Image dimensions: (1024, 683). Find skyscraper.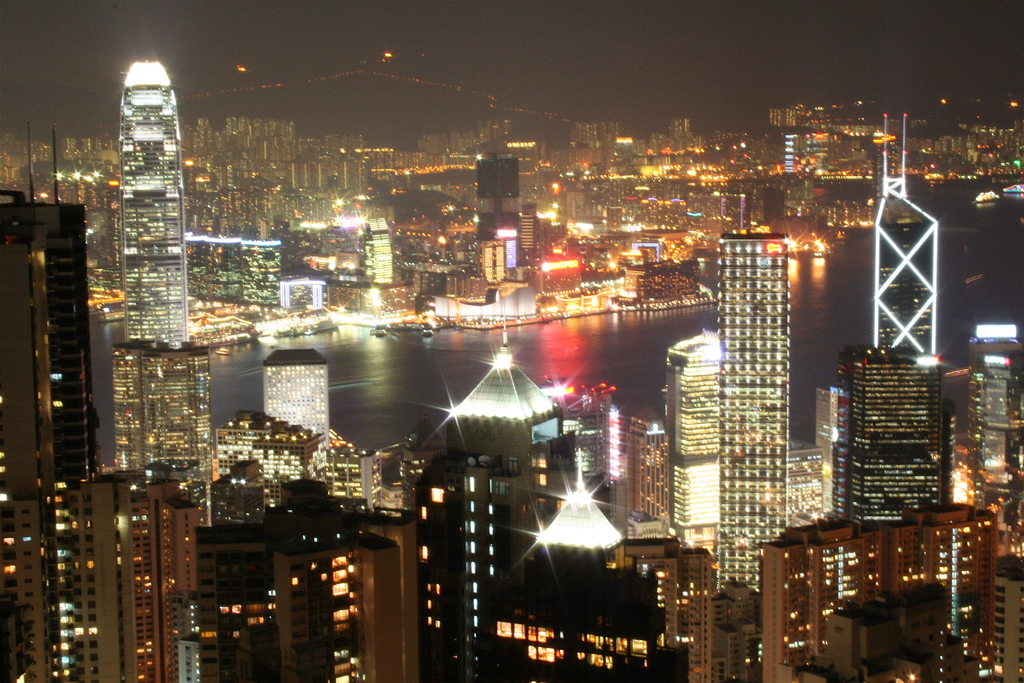
crop(97, 465, 207, 682).
